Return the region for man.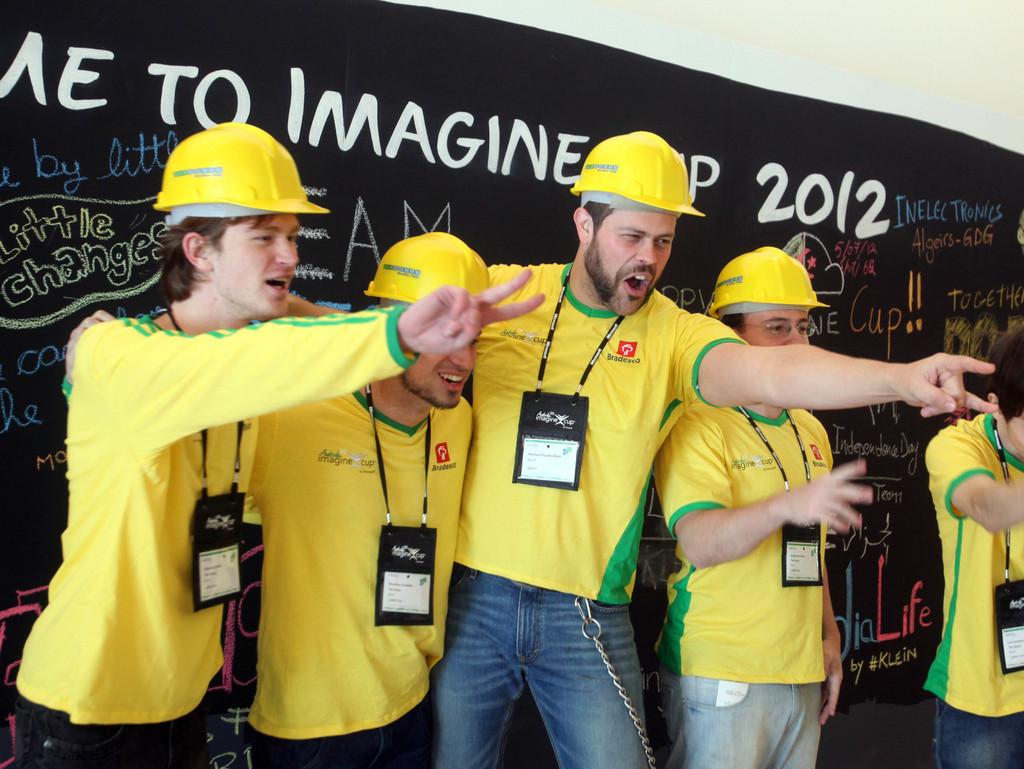
region(65, 227, 473, 767).
